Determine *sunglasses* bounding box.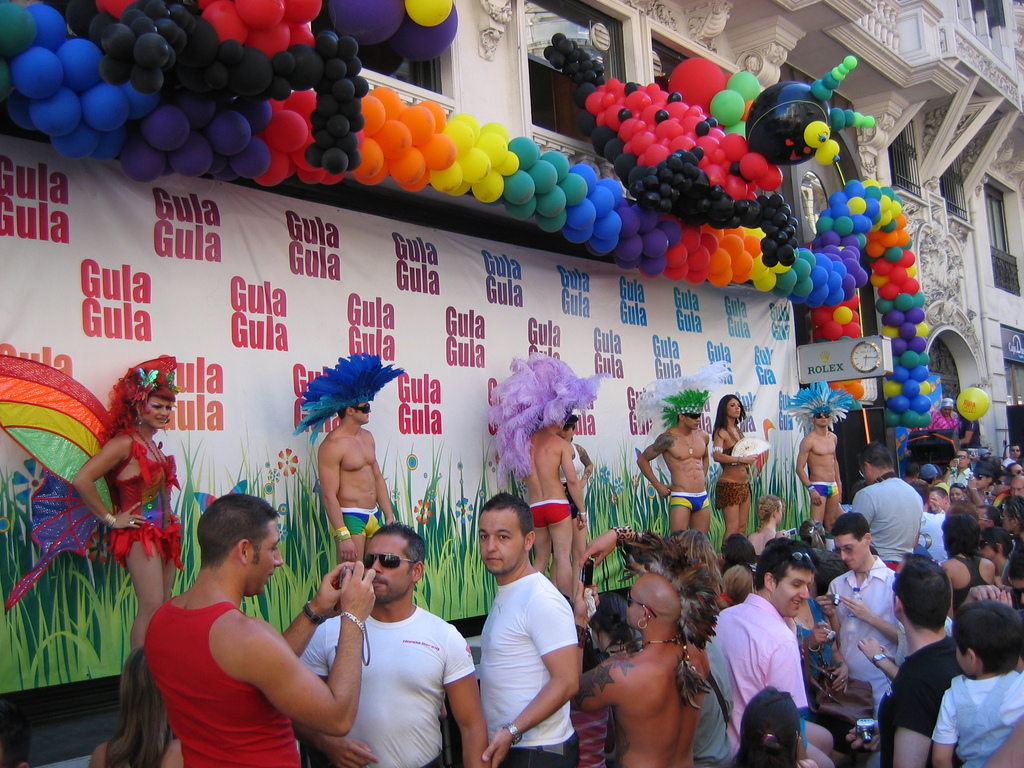
Determined: box(975, 474, 988, 480).
